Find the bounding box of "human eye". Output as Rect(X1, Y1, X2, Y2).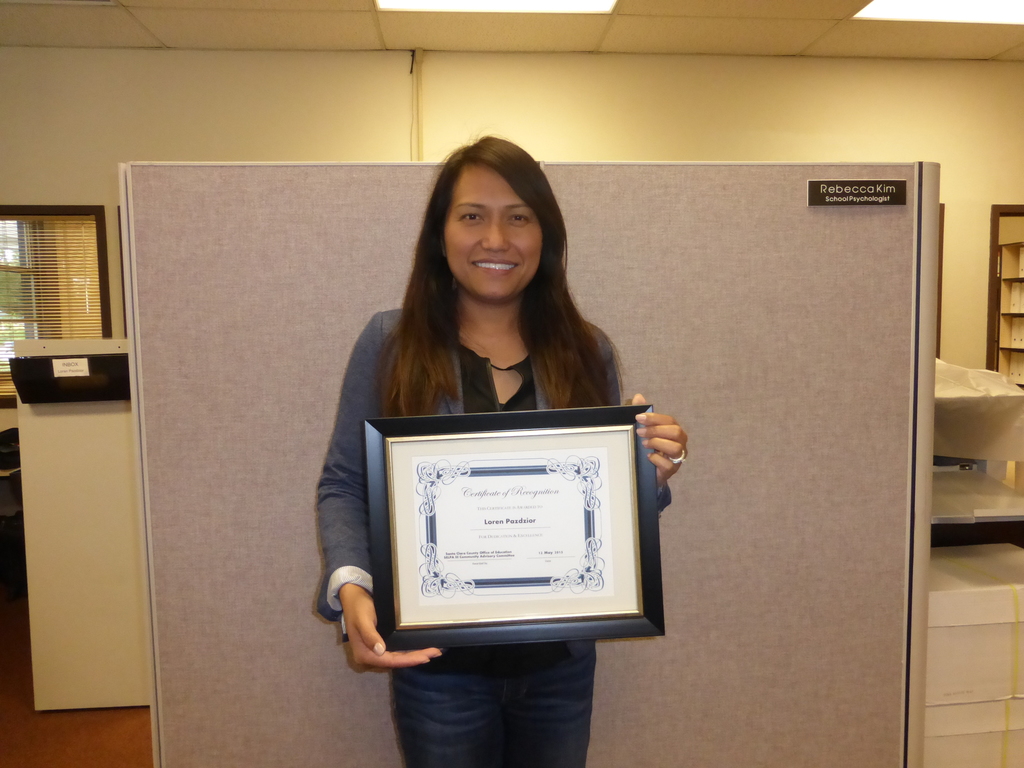
Rect(505, 207, 530, 226).
